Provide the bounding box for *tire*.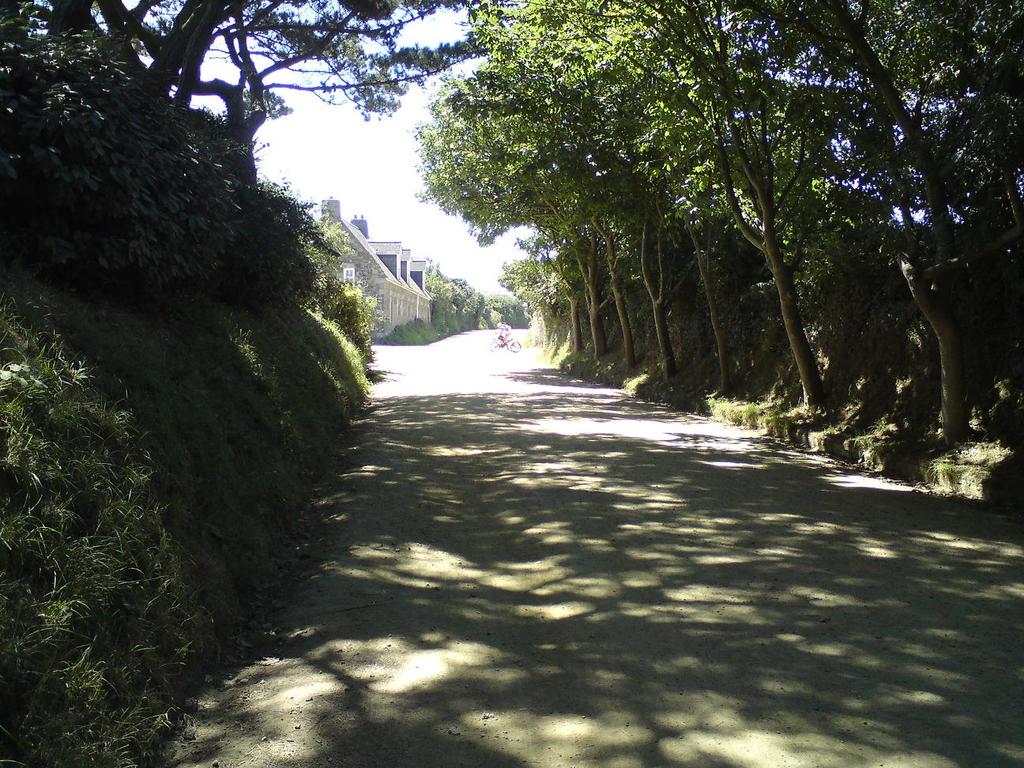
489/343/503/354.
